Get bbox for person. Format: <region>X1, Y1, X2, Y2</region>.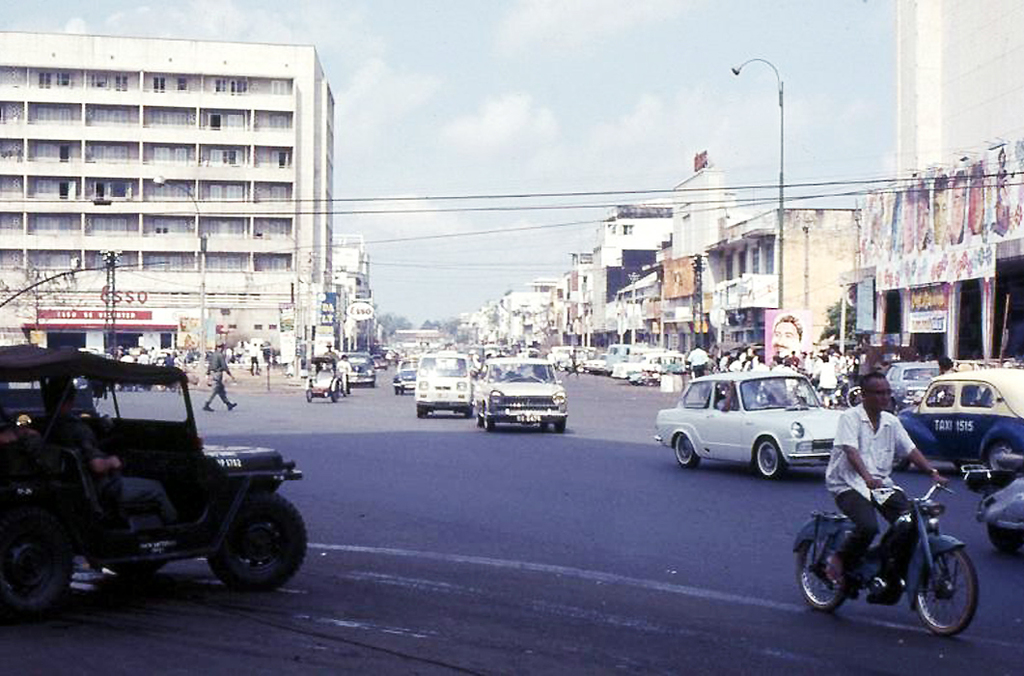
<region>250, 339, 259, 375</region>.
